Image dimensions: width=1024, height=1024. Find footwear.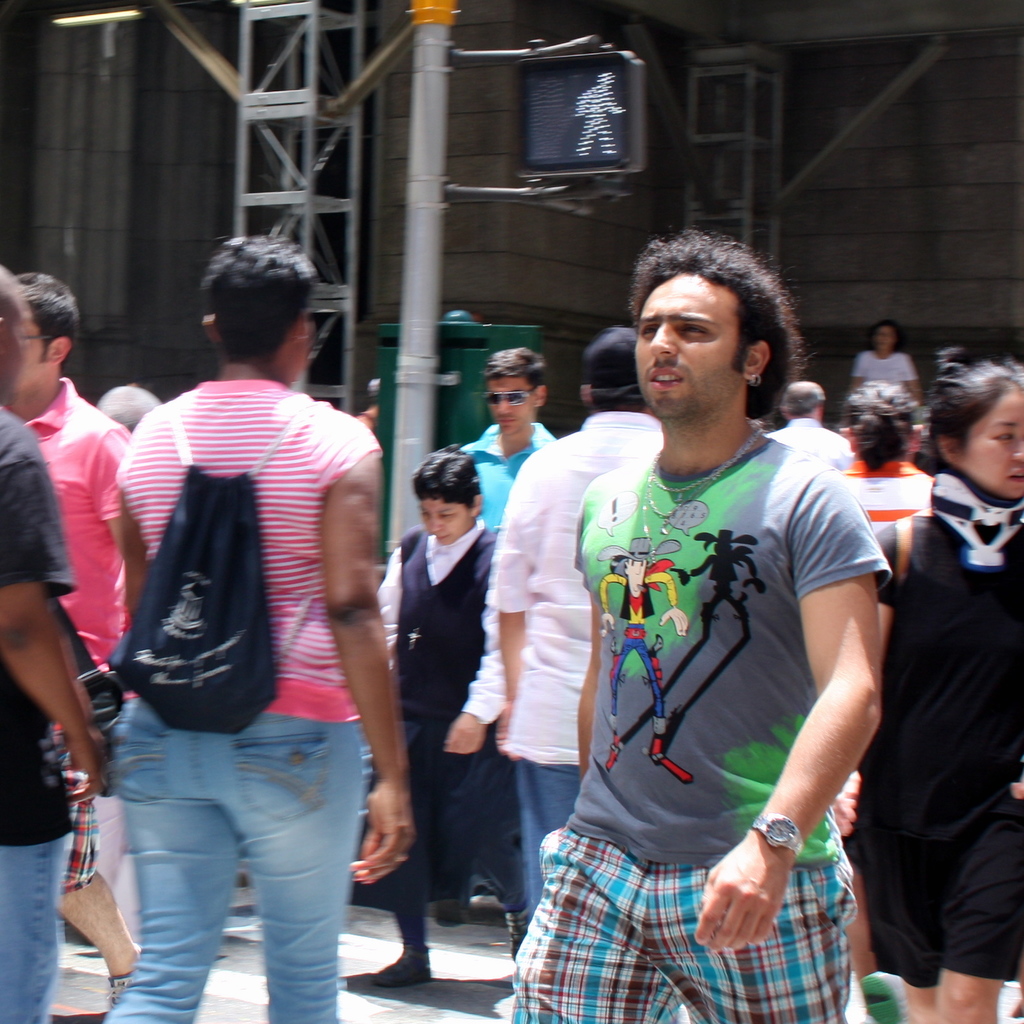
<bbox>370, 945, 431, 984</bbox>.
